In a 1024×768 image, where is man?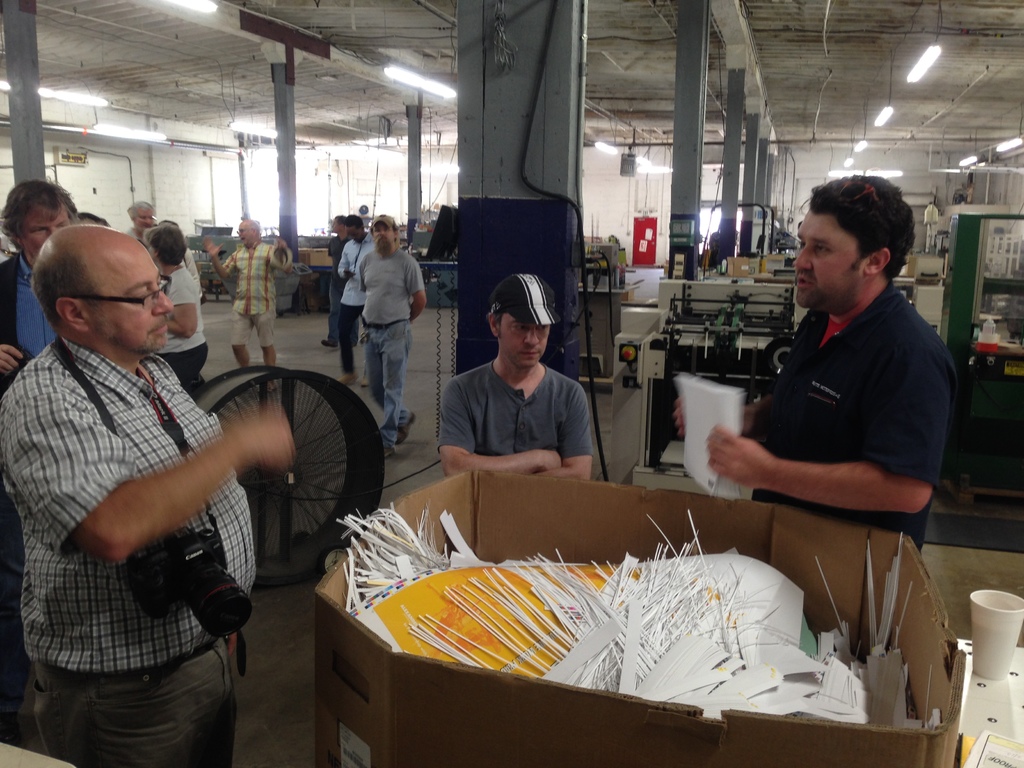
(left=337, top=212, right=382, bottom=381).
